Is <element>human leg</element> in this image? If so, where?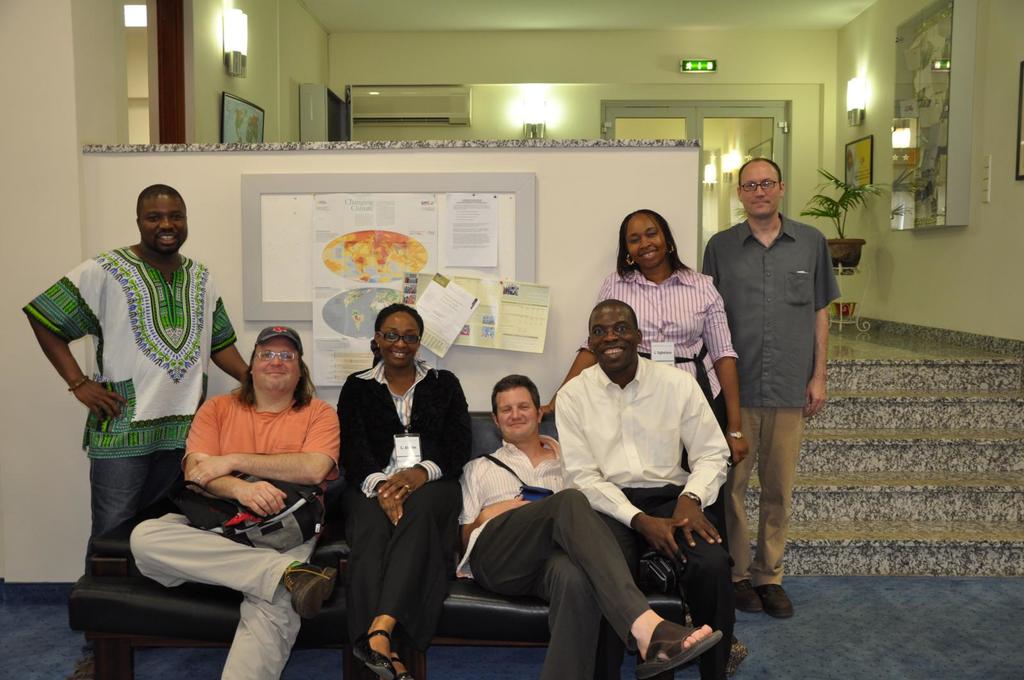
Yes, at region(132, 499, 336, 679).
